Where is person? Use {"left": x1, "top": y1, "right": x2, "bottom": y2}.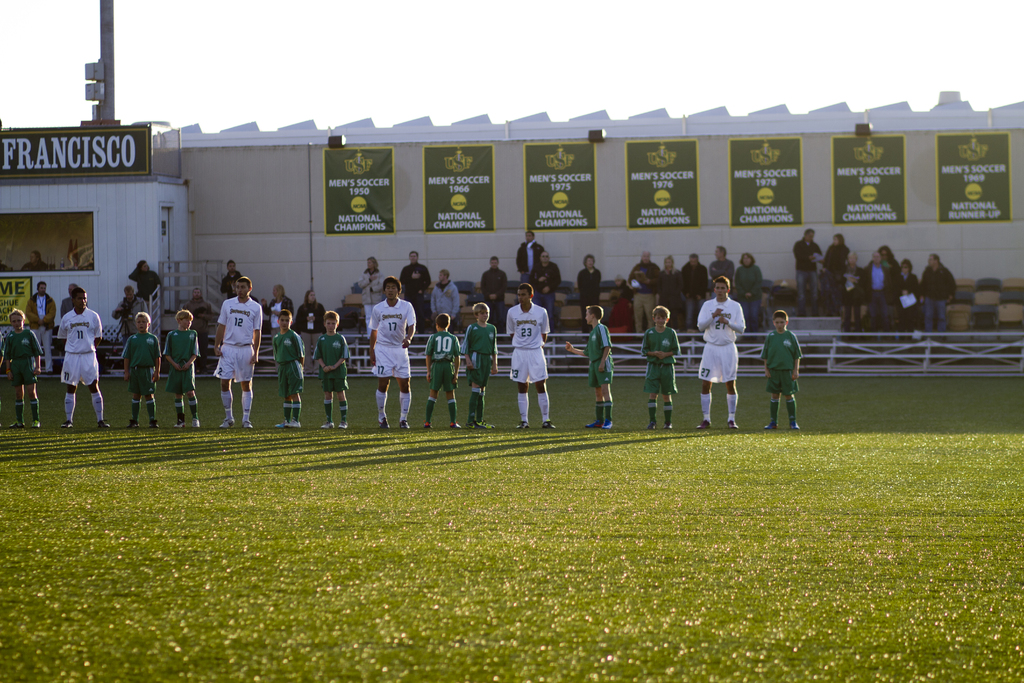
{"left": 694, "top": 274, "right": 750, "bottom": 433}.
